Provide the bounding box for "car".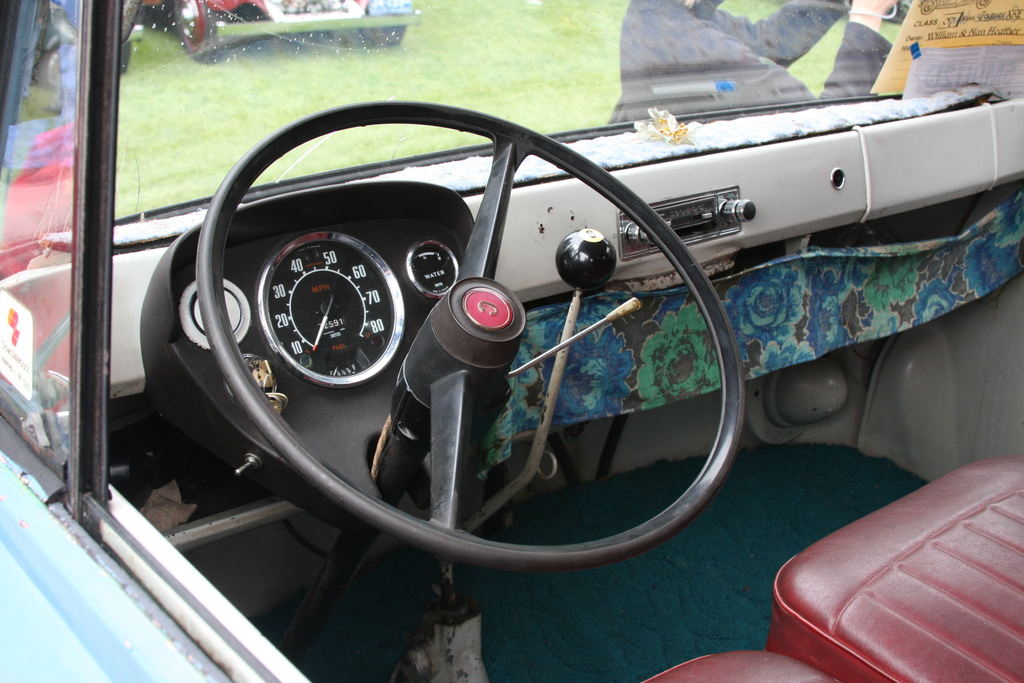
select_region(844, 0, 920, 22).
